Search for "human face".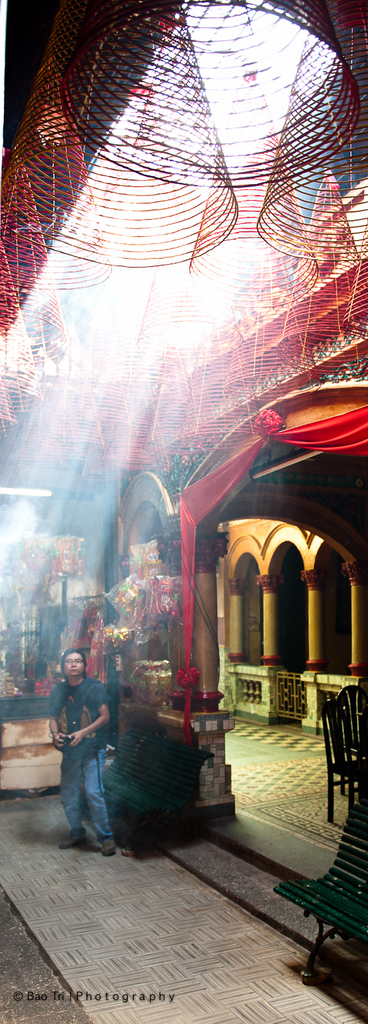
Found at <region>61, 653, 83, 679</region>.
